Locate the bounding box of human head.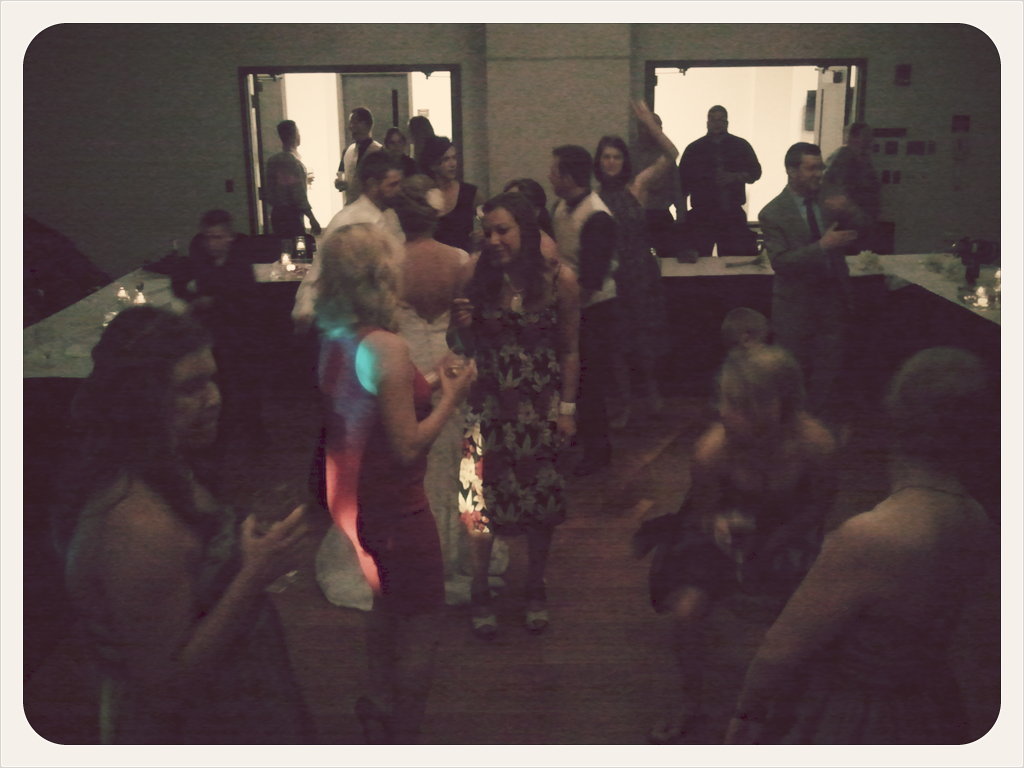
Bounding box: bbox(353, 148, 405, 216).
